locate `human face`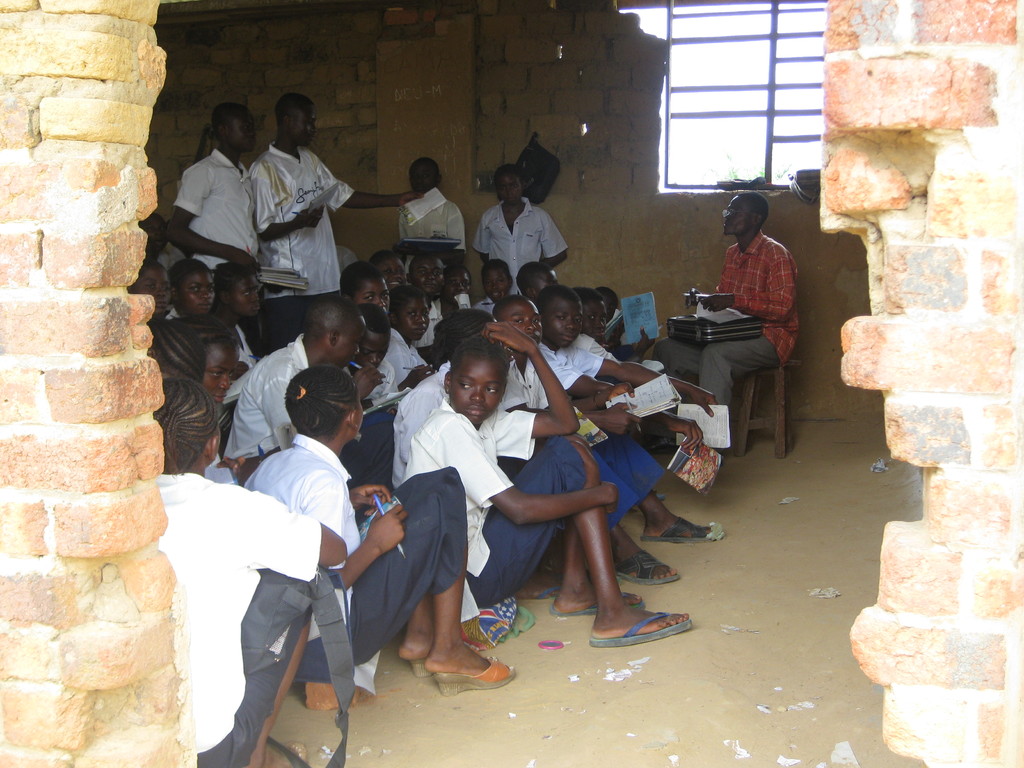
bbox=[502, 300, 545, 345]
